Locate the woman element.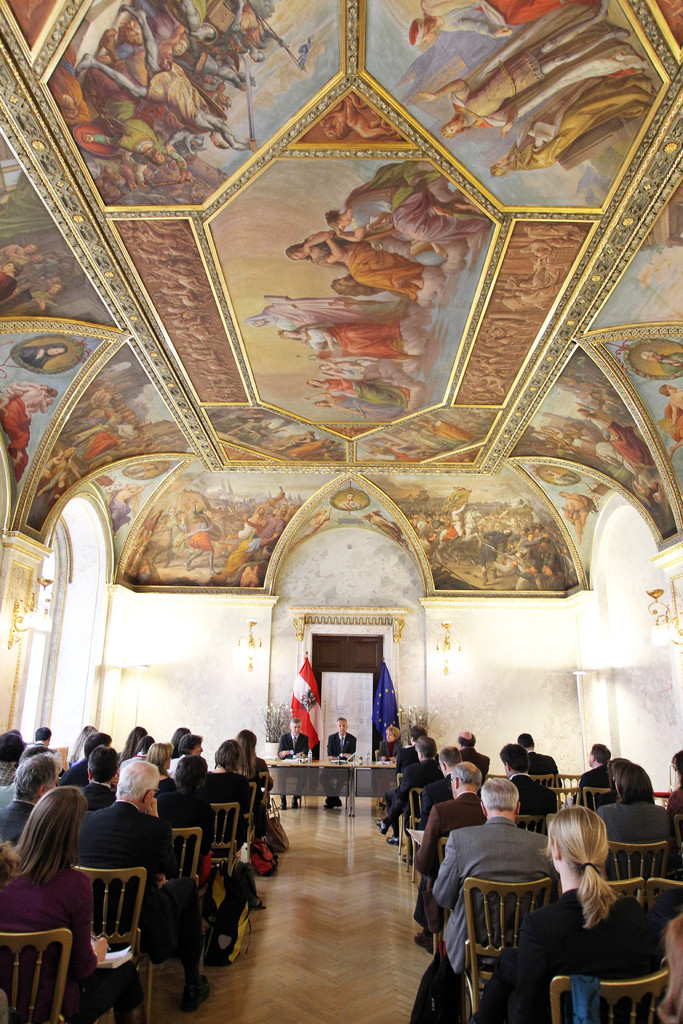
Element bbox: 597 760 672 899.
